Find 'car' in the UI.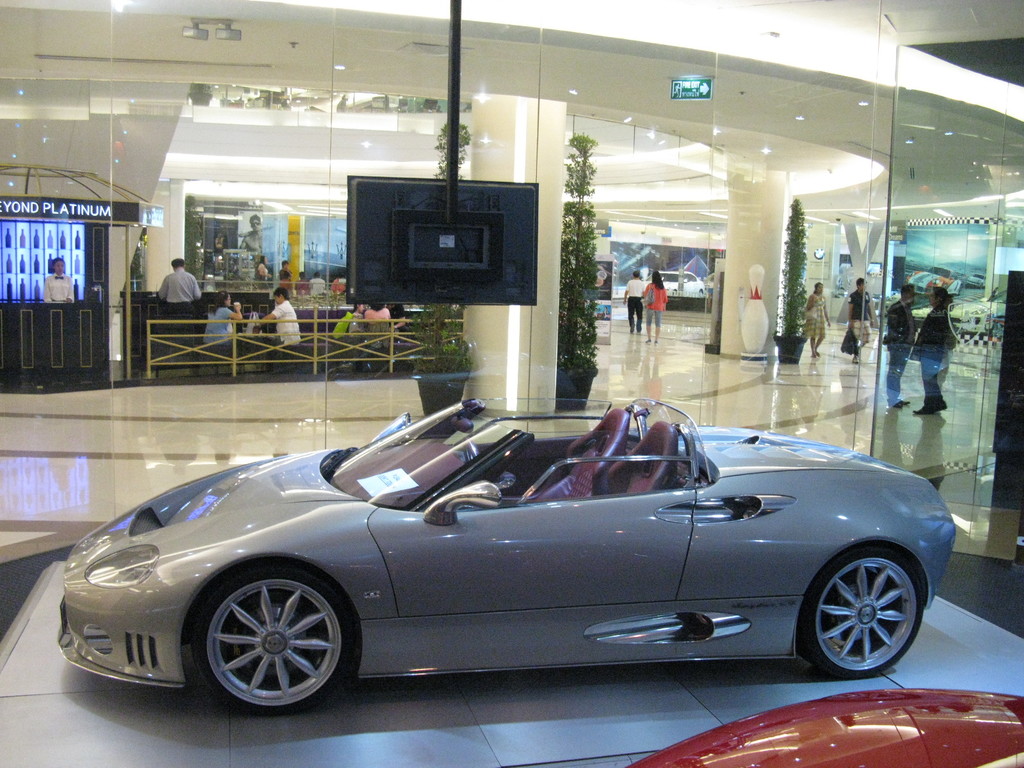
UI element at {"x1": 910, "y1": 285, "x2": 1005, "y2": 344}.
